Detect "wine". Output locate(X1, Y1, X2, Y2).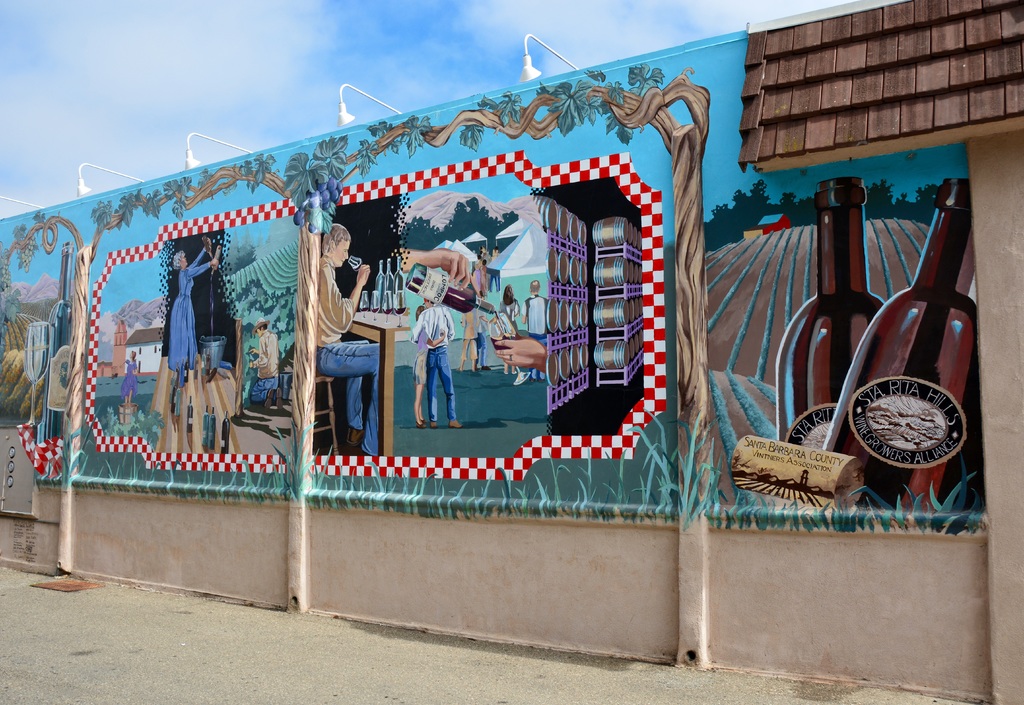
locate(395, 307, 406, 316).
